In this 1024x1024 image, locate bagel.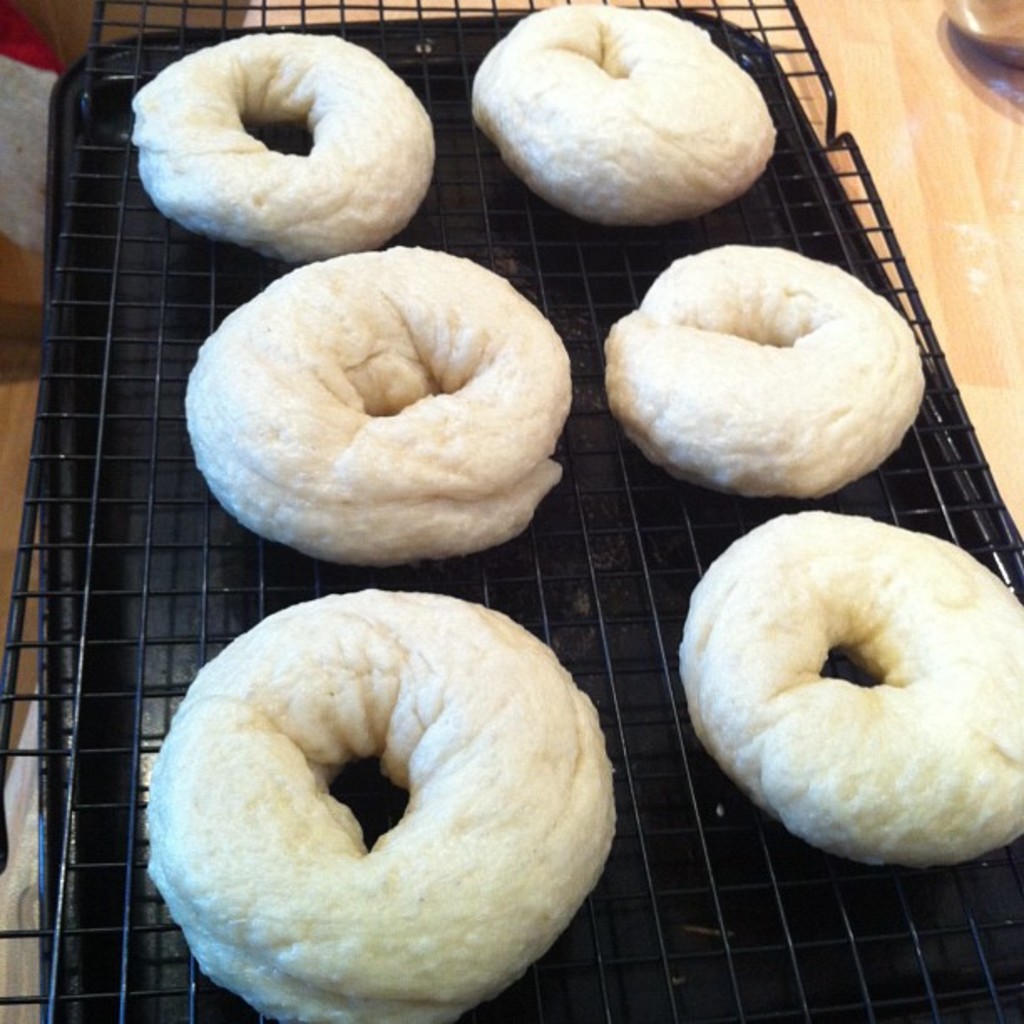
Bounding box: box=[604, 241, 927, 505].
